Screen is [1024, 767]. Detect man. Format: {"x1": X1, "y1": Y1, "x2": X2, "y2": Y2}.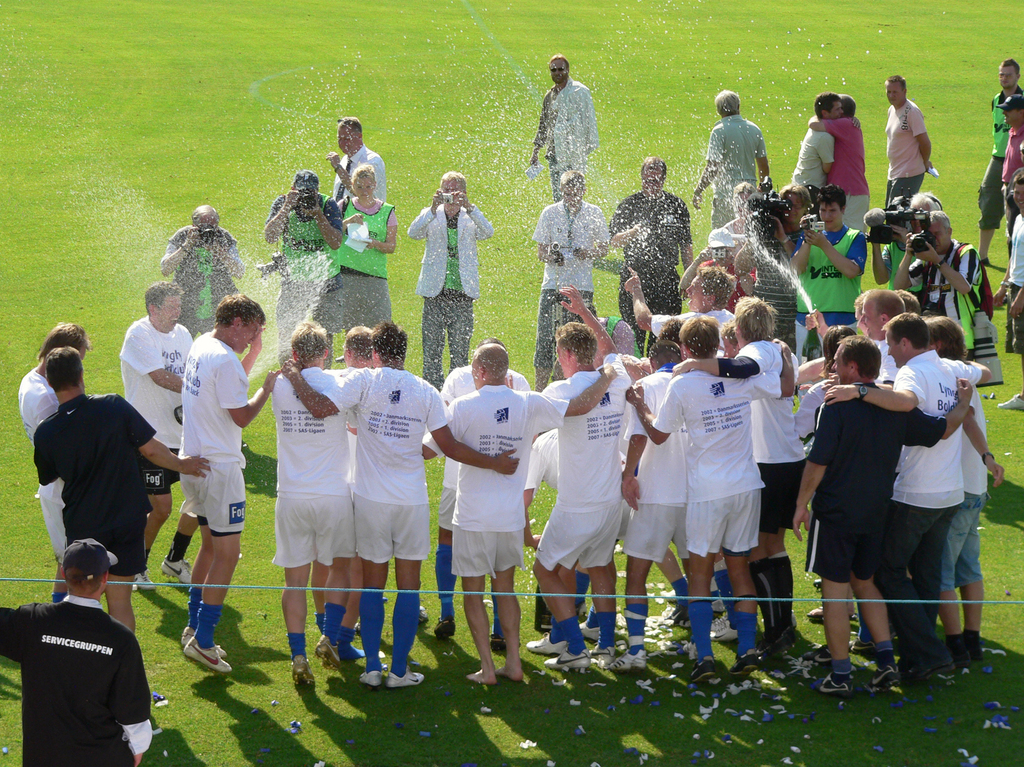
{"x1": 868, "y1": 190, "x2": 948, "y2": 296}.
